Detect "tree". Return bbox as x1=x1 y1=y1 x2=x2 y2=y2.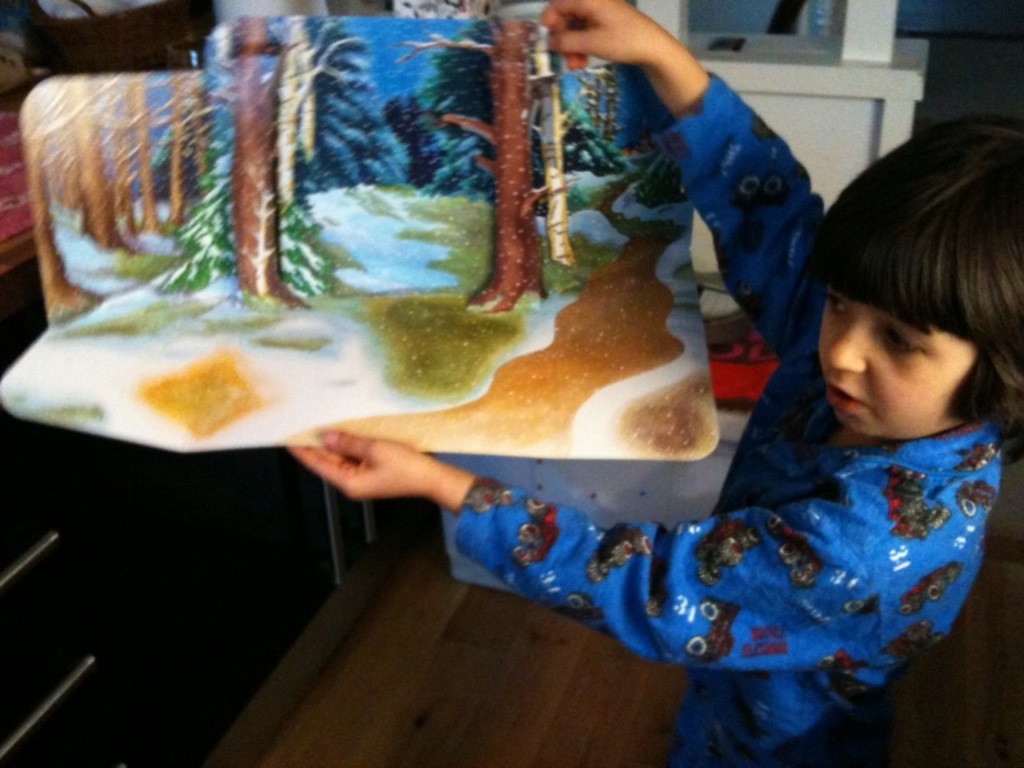
x1=276 y1=163 x2=370 y2=308.
